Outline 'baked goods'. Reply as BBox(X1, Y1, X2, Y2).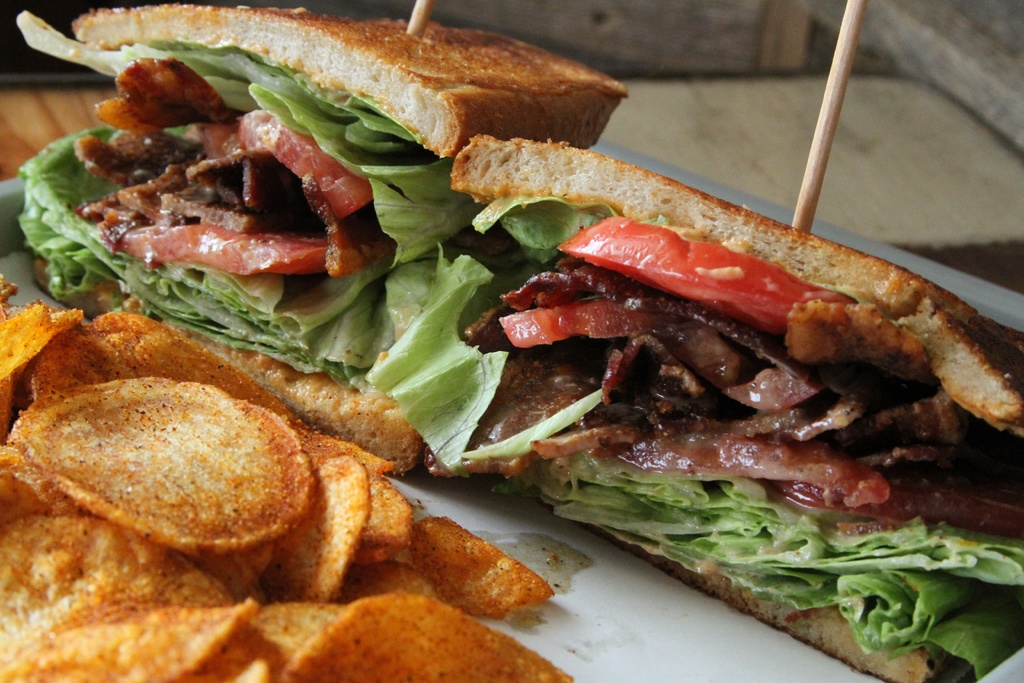
BBox(445, 134, 1023, 682).
